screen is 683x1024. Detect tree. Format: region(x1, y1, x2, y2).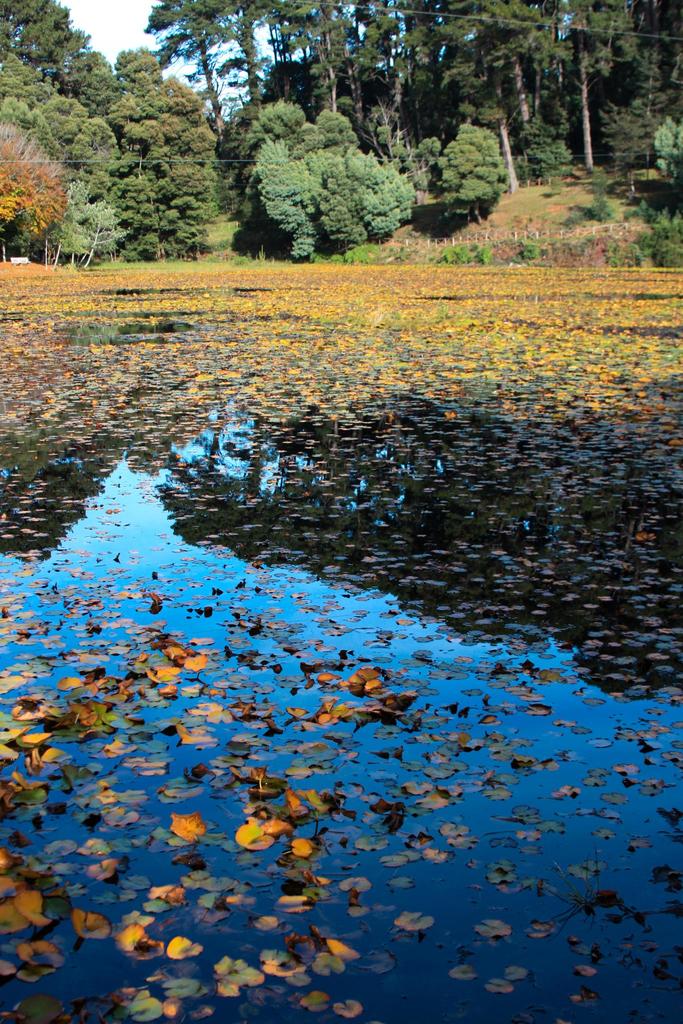
region(0, 0, 682, 265).
